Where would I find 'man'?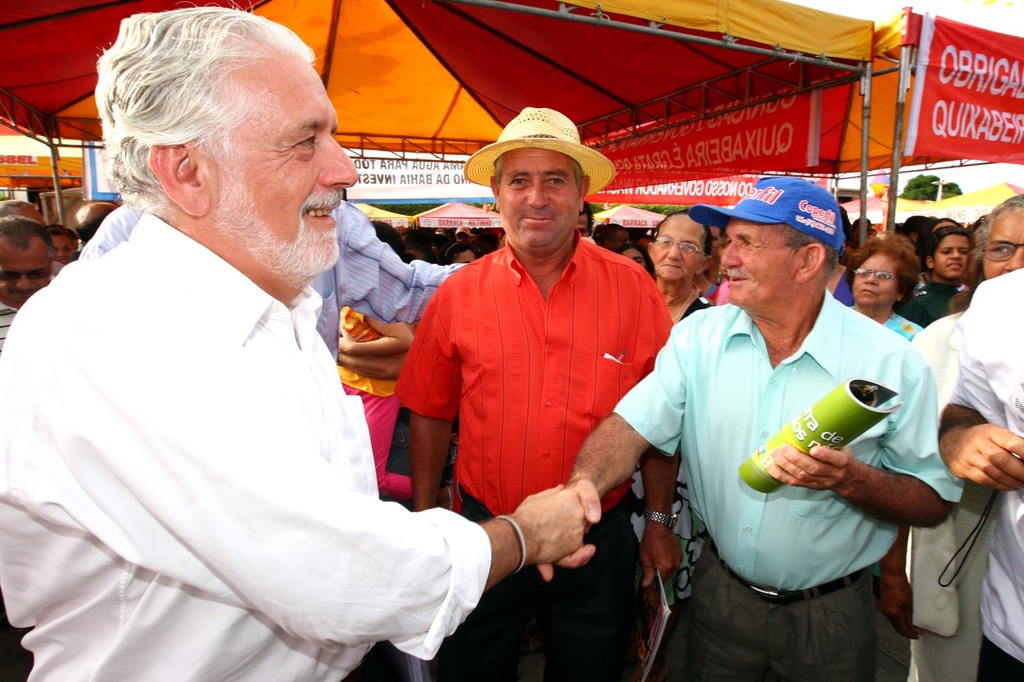
At x1=937, y1=267, x2=1023, y2=681.
